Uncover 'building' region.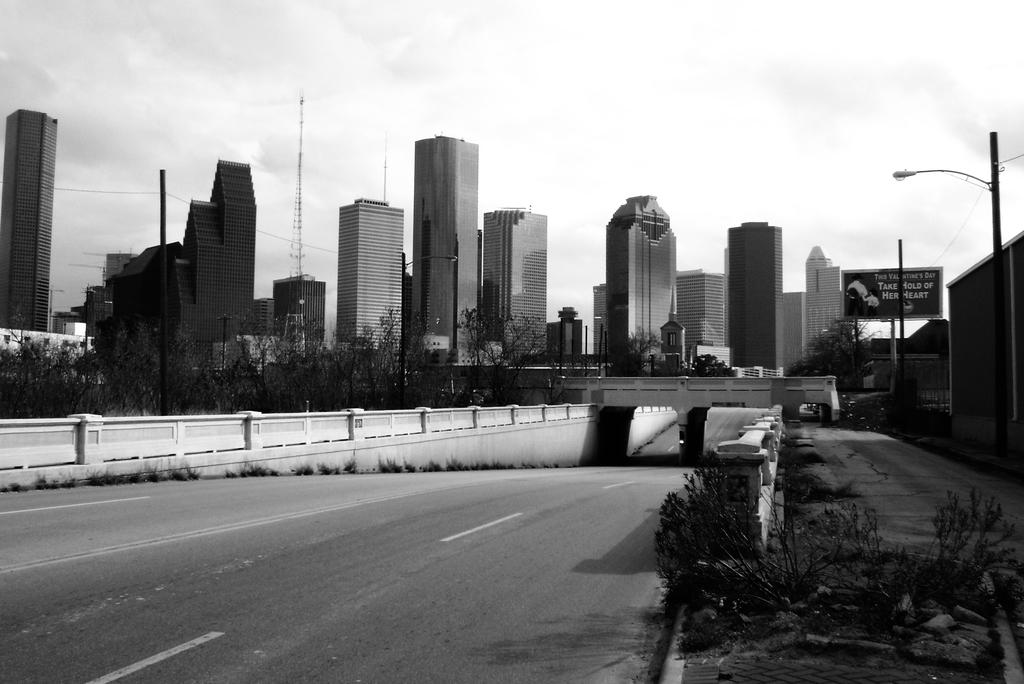
Uncovered: 0, 321, 92, 367.
